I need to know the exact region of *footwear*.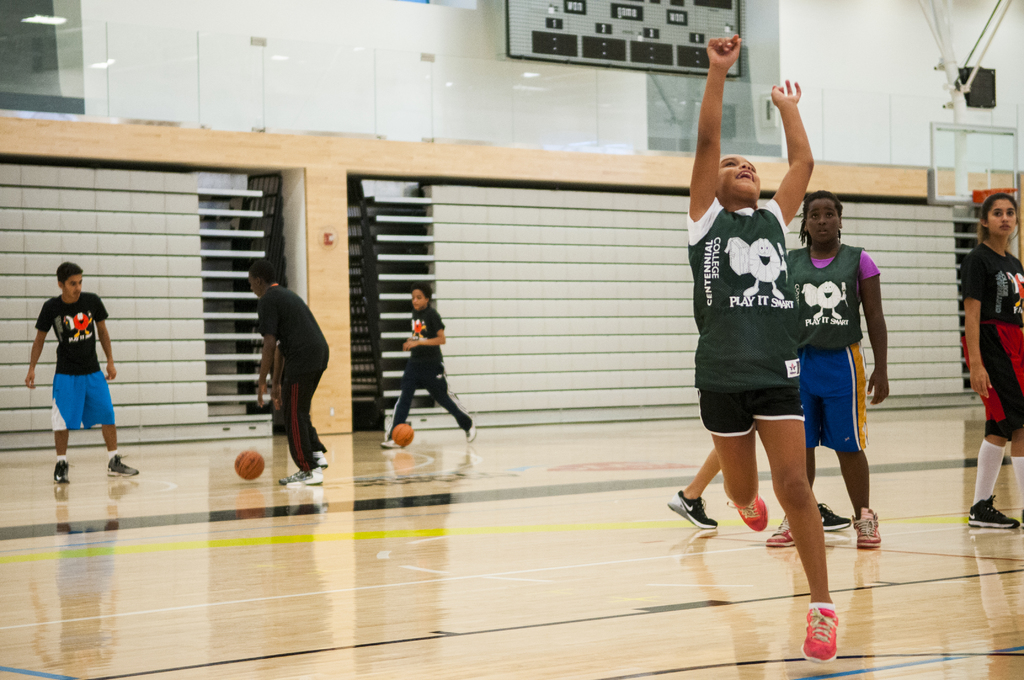
Region: [852,508,882,550].
